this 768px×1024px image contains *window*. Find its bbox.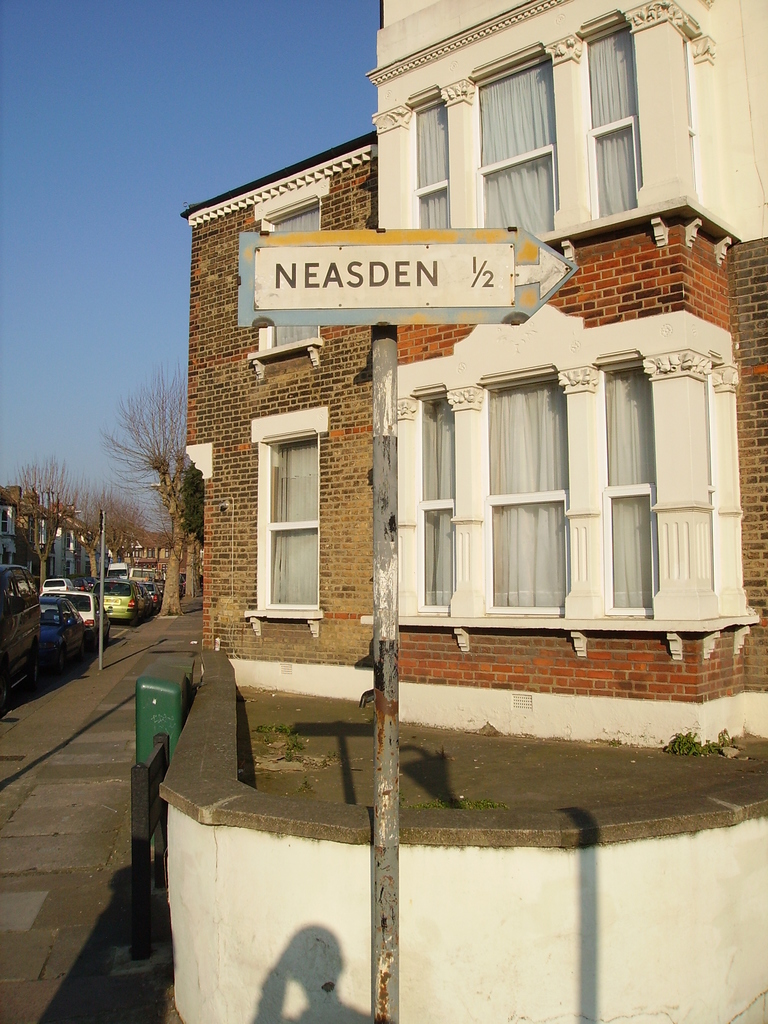
box=[262, 428, 316, 620].
